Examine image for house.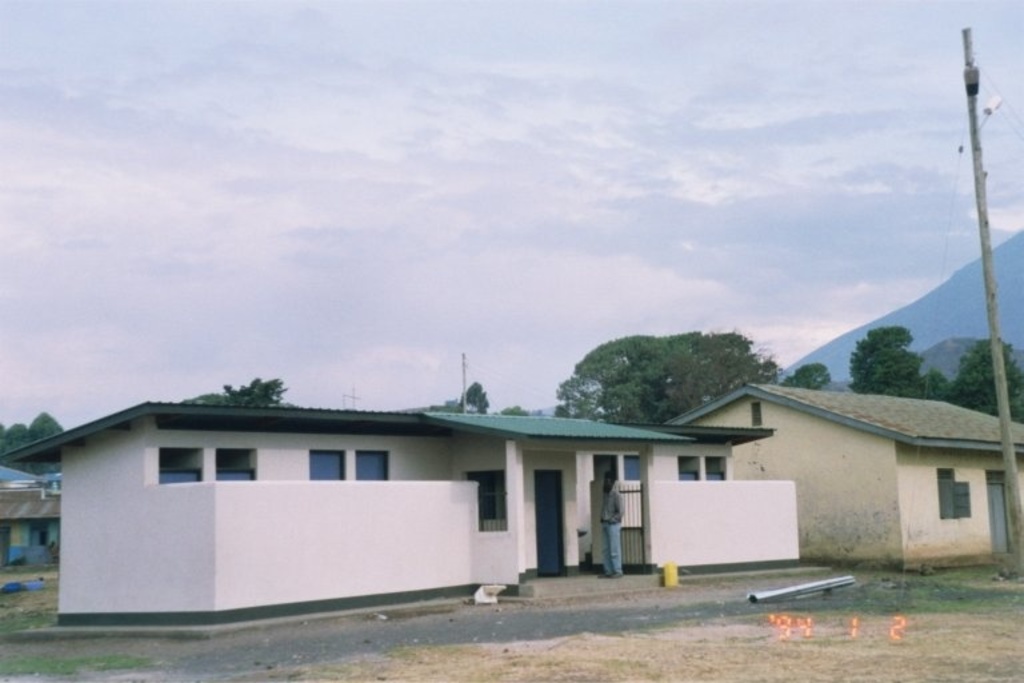
Examination result: pyautogui.locateOnScreen(689, 376, 997, 570).
